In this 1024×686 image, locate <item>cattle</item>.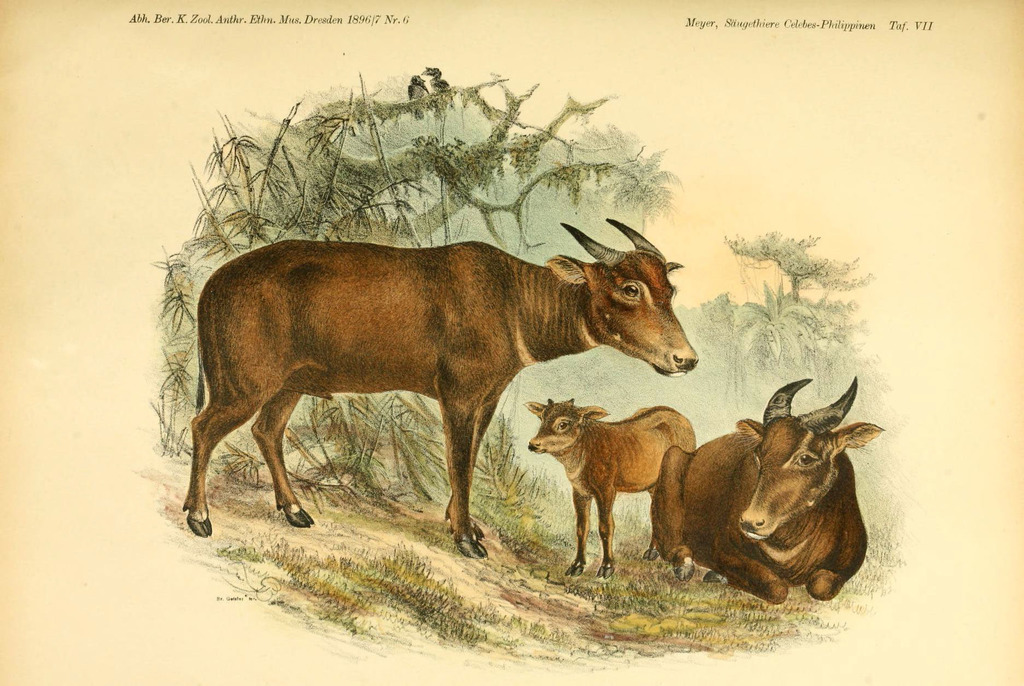
Bounding box: box(184, 219, 698, 560).
